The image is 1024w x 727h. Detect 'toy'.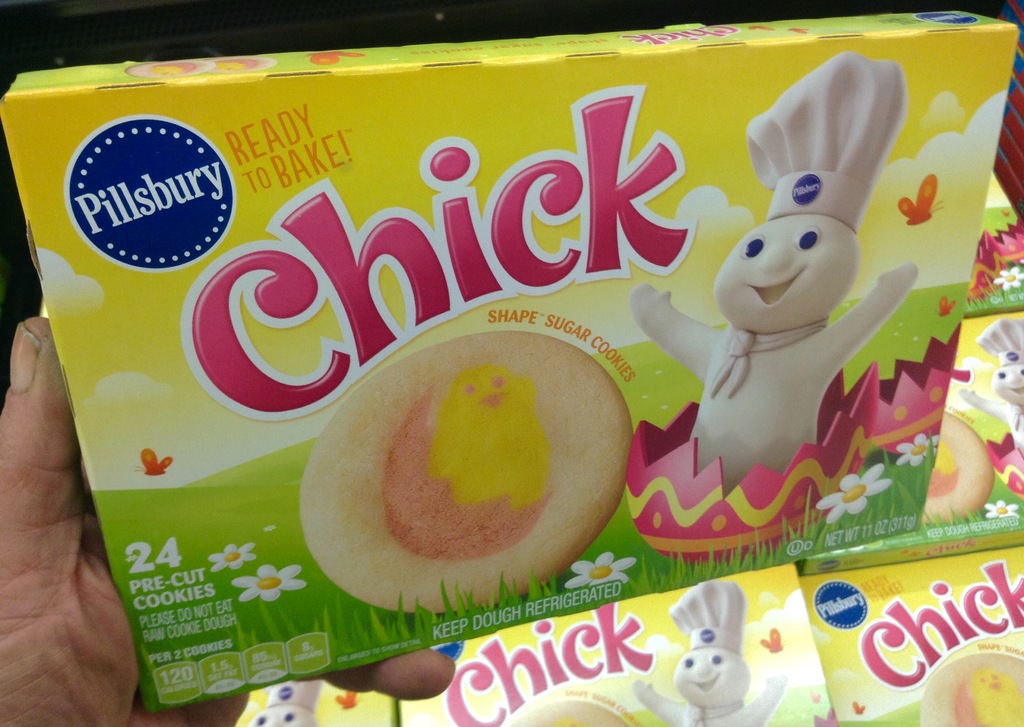
Detection: {"left": 616, "top": 372, "right": 884, "bottom": 571}.
